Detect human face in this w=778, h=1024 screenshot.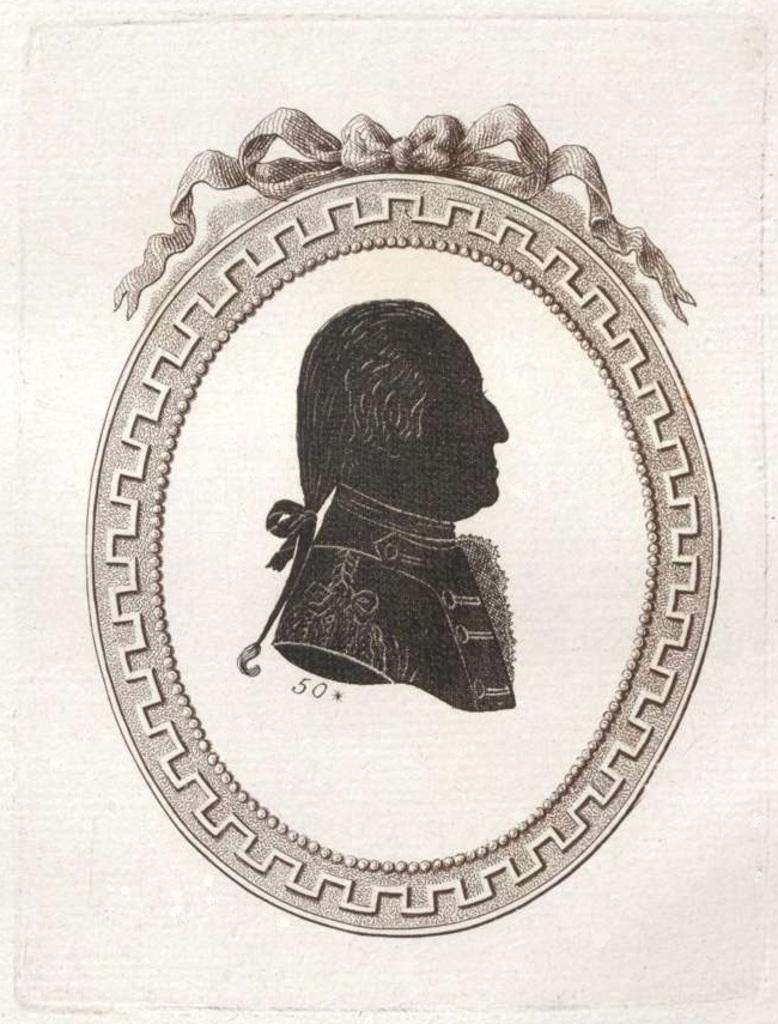
Detection: box=[433, 337, 510, 510].
